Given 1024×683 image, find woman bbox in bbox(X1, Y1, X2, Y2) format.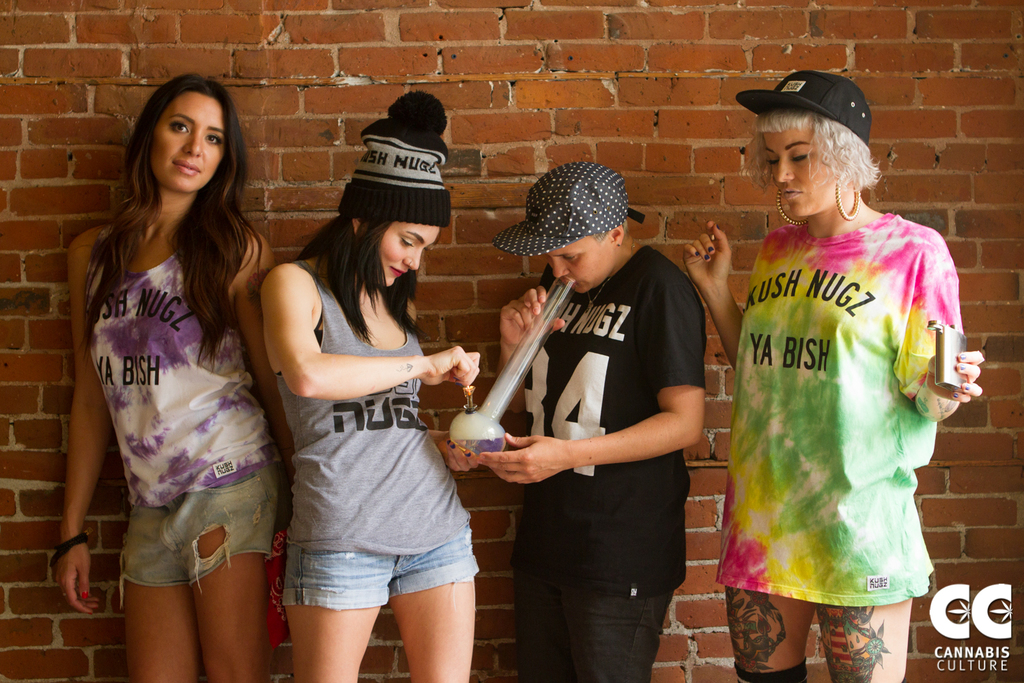
bbox(709, 85, 986, 647).
